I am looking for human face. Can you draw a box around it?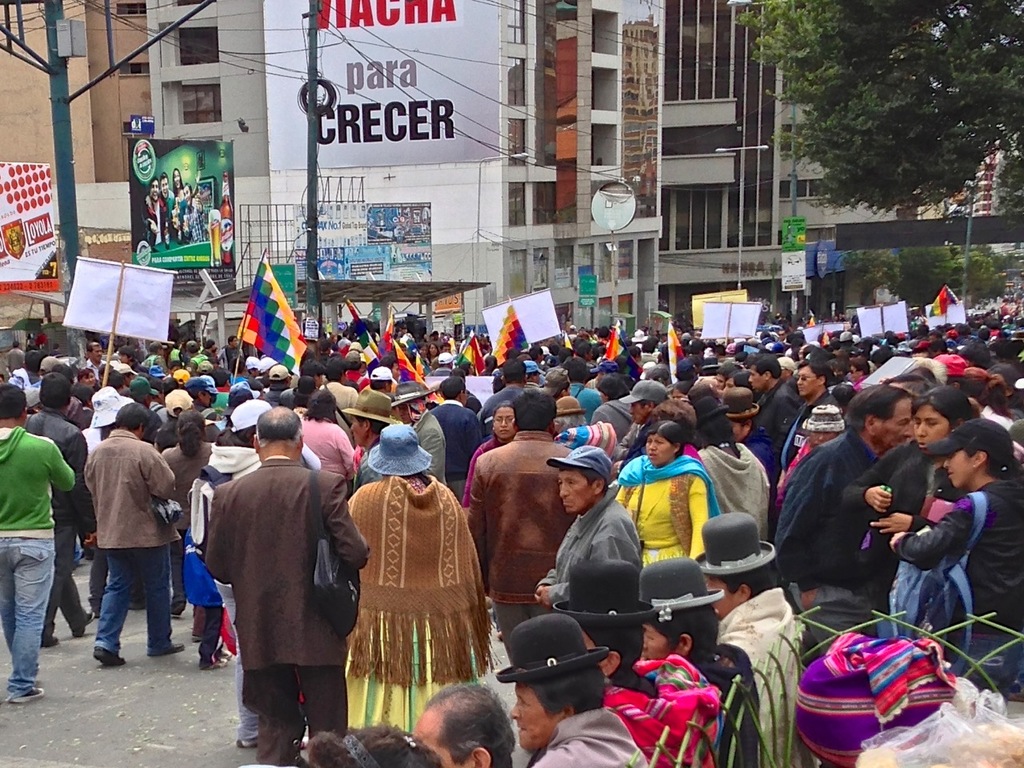
Sure, the bounding box is l=946, t=448, r=968, b=492.
